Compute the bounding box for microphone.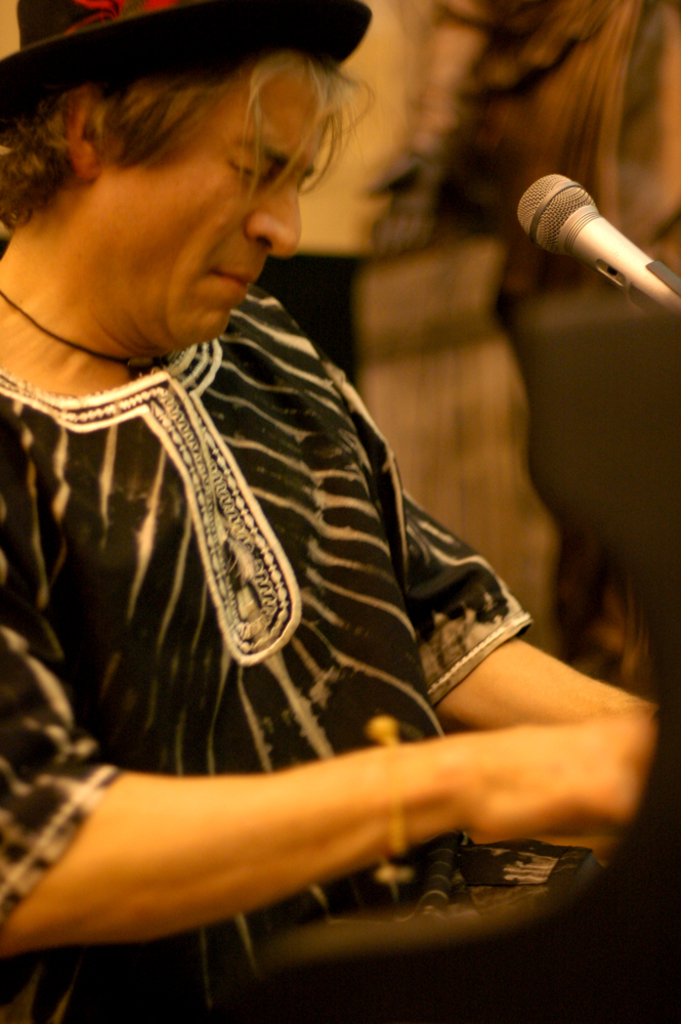
[x1=505, y1=164, x2=671, y2=300].
